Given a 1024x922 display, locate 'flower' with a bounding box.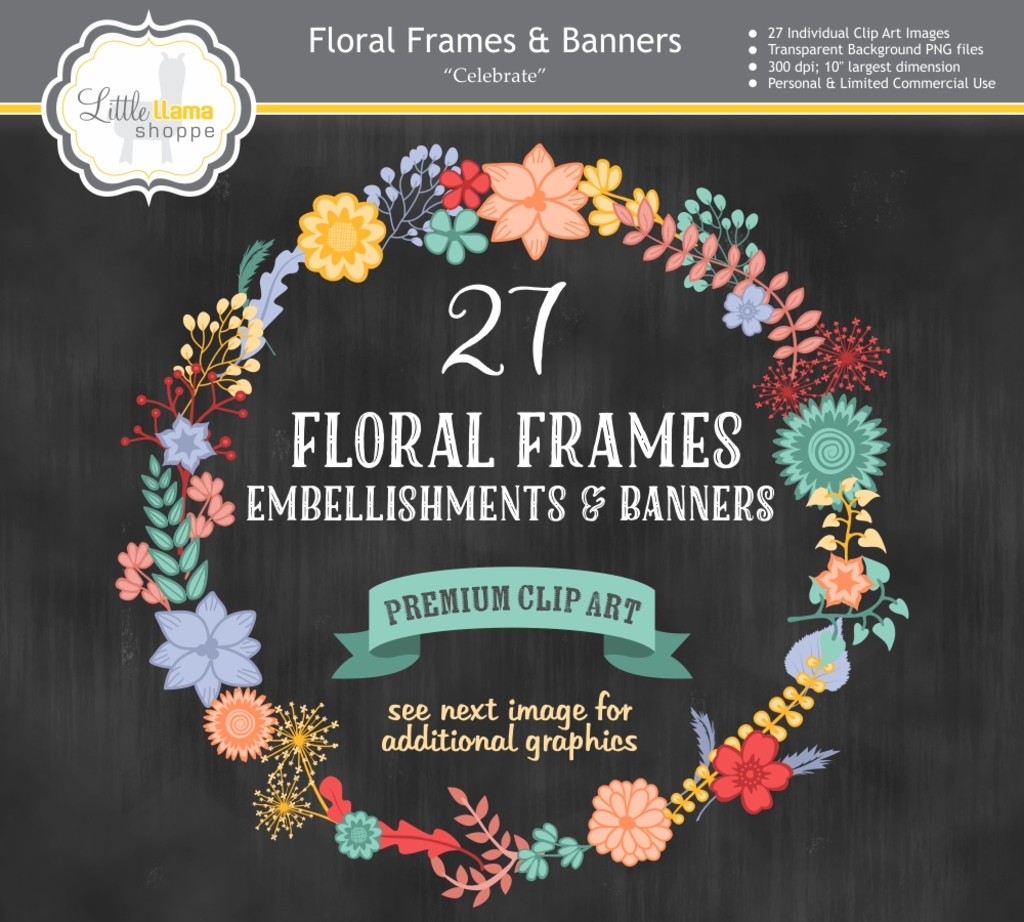
Located: pyautogui.locateOnScreen(769, 387, 888, 515).
